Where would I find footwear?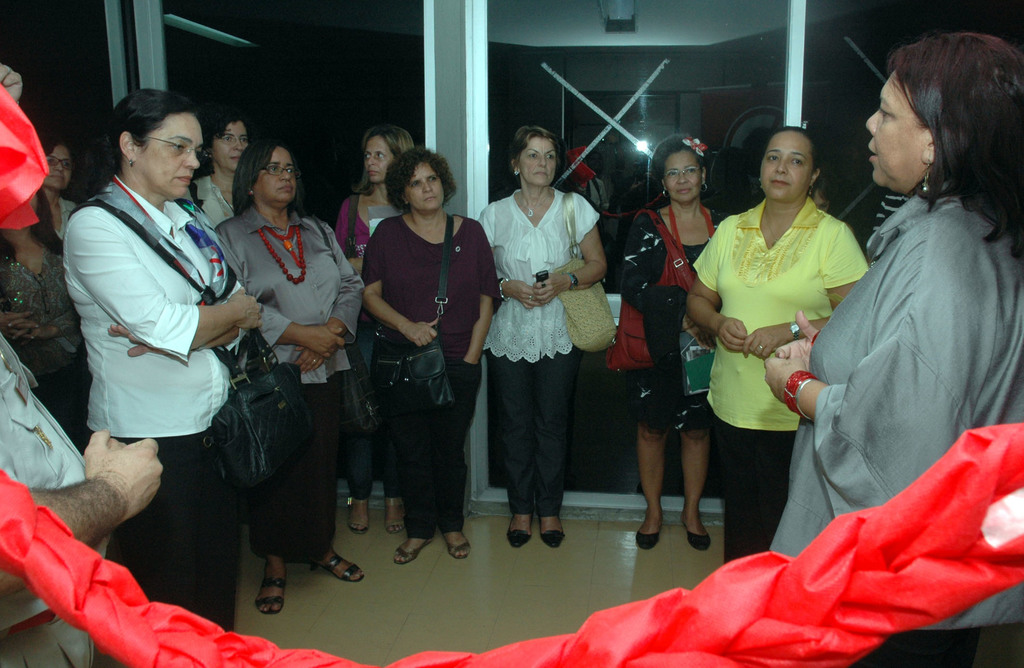
At crop(445, 540, 472, 560).
